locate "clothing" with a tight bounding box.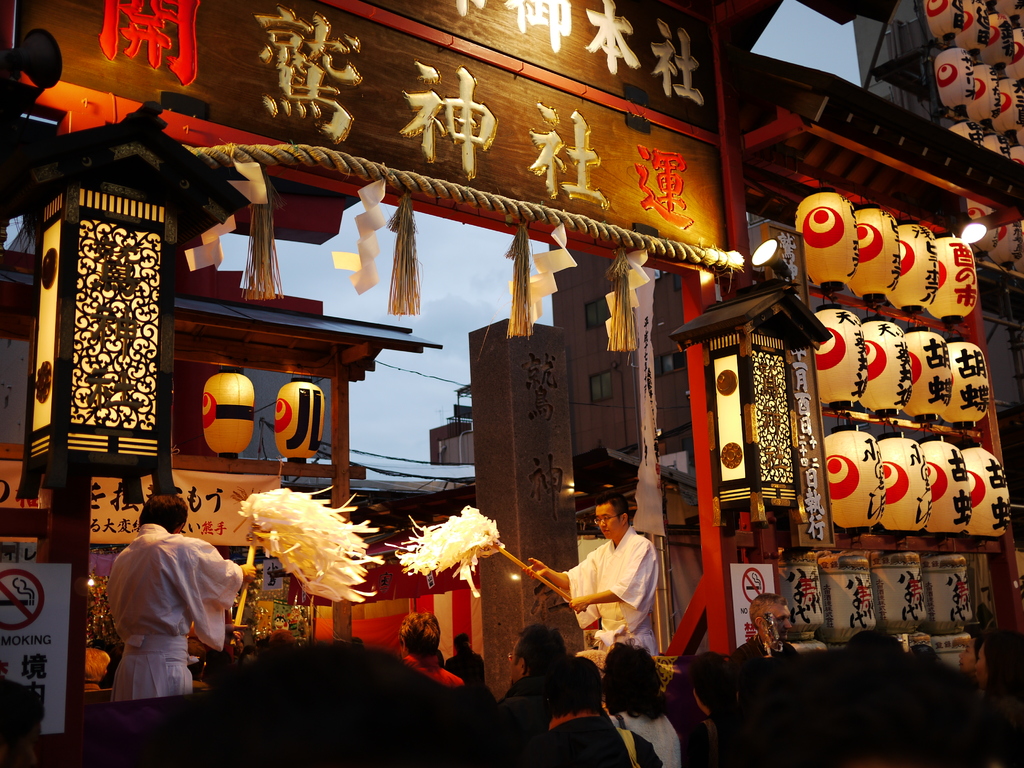
[left=444, top=647, right=487, bottom=696].
